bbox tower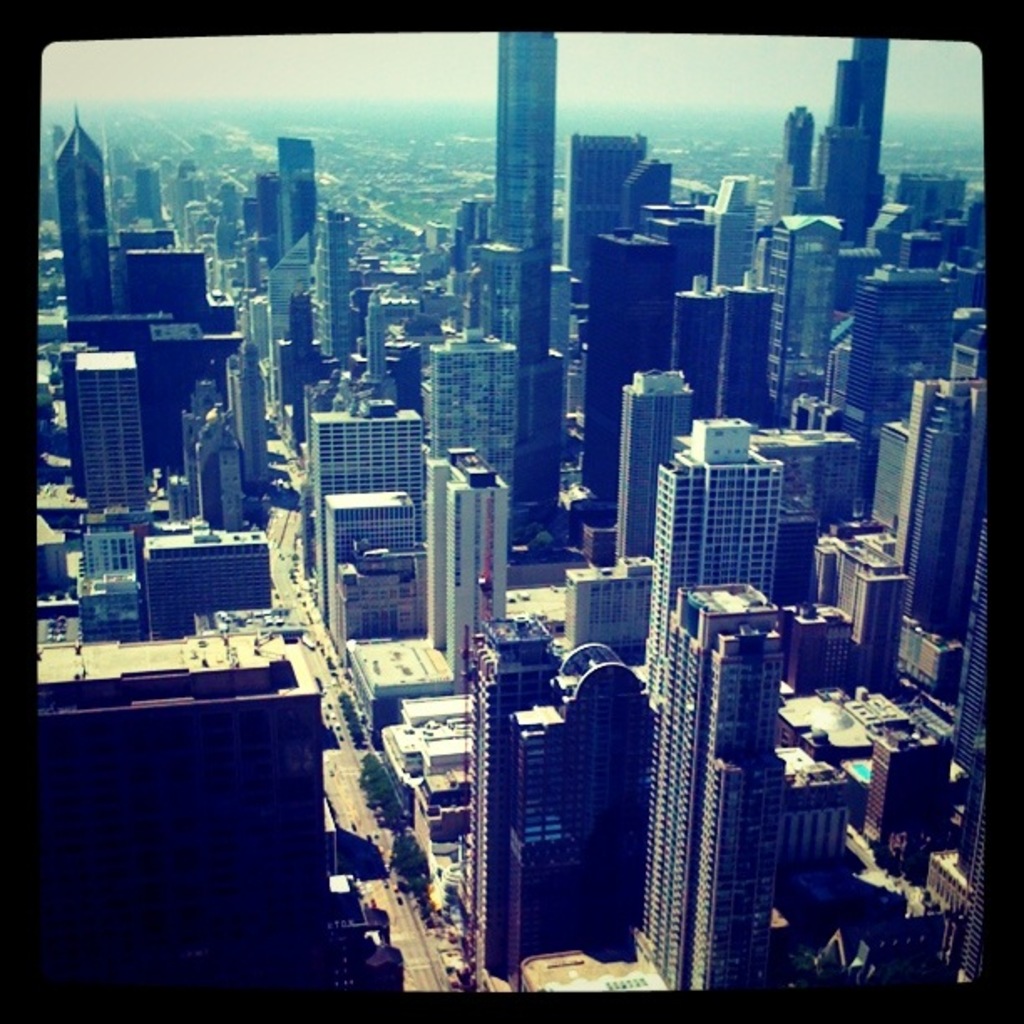
[582, 233, 664, 489]
